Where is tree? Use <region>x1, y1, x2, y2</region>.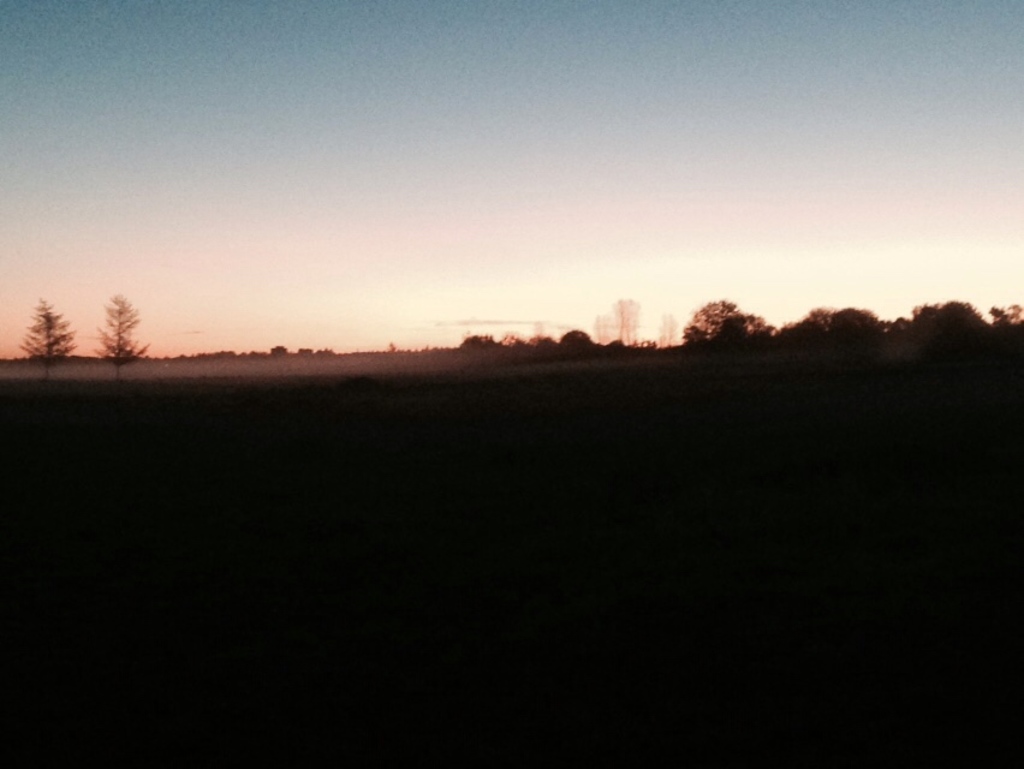
<region>680, 290, 803, 376</region>.
